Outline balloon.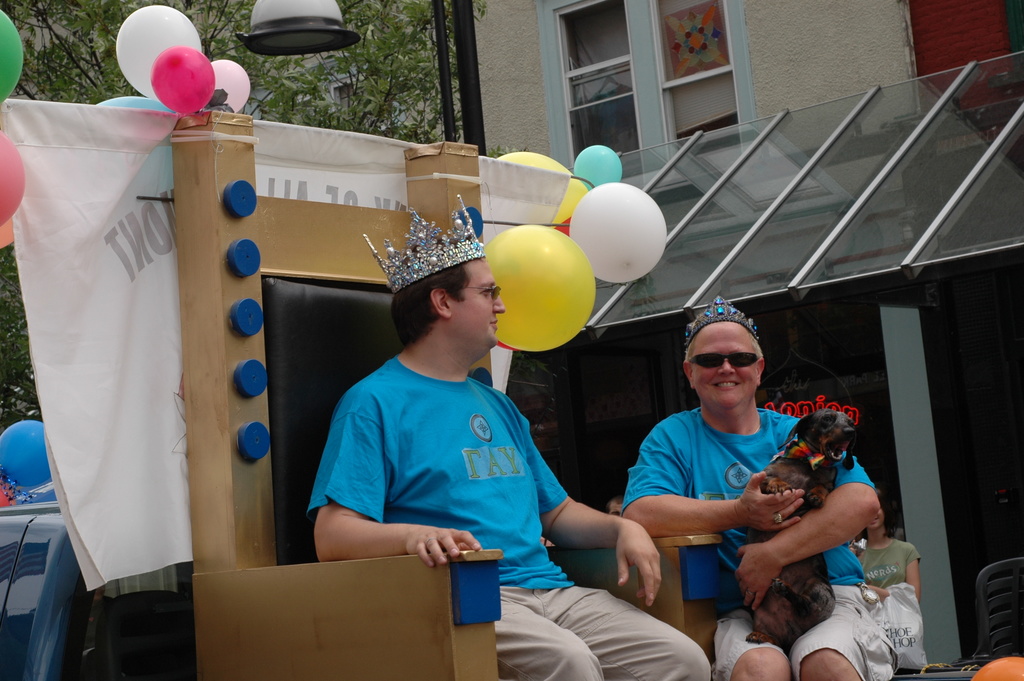
Outline: (127,140,173,197).
